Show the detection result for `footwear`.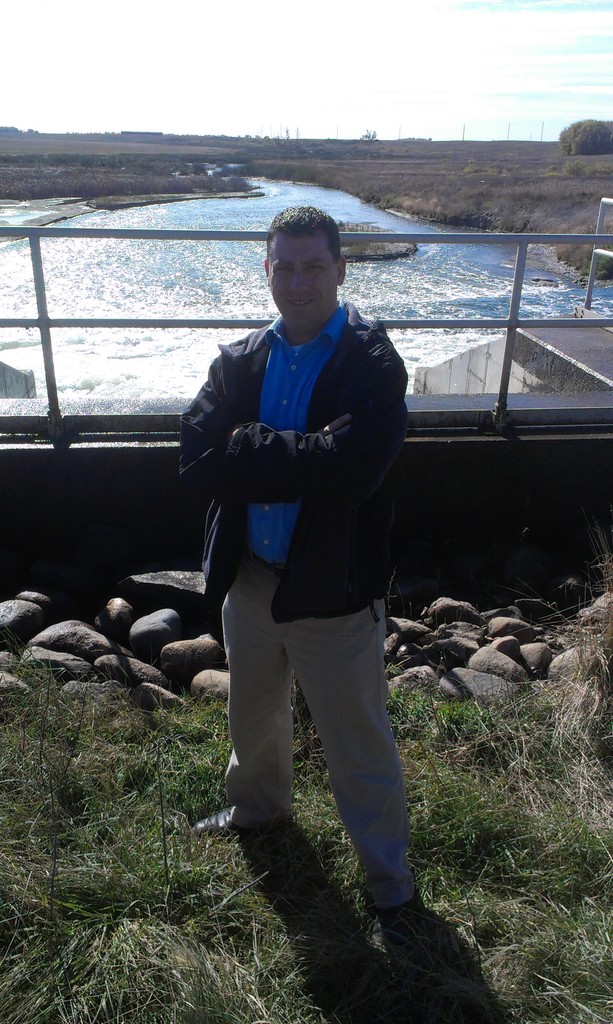
(left=191, top=802, right=282, bottom=836).
